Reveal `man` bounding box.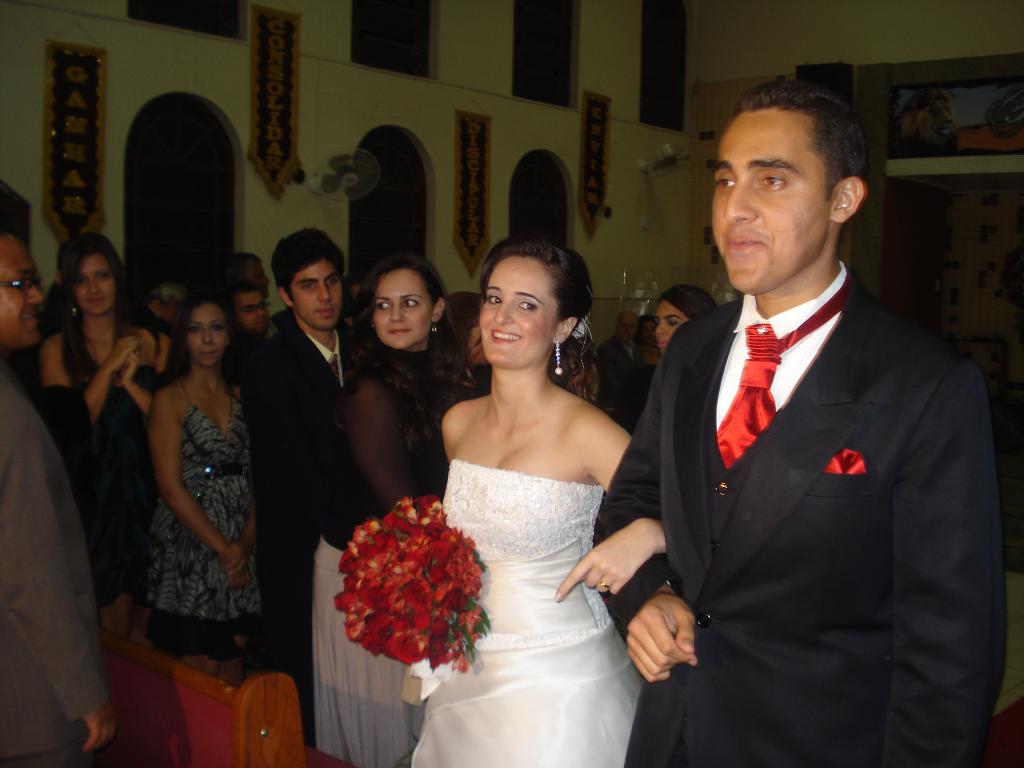
Revealed: [225, 278, 270, 358].
